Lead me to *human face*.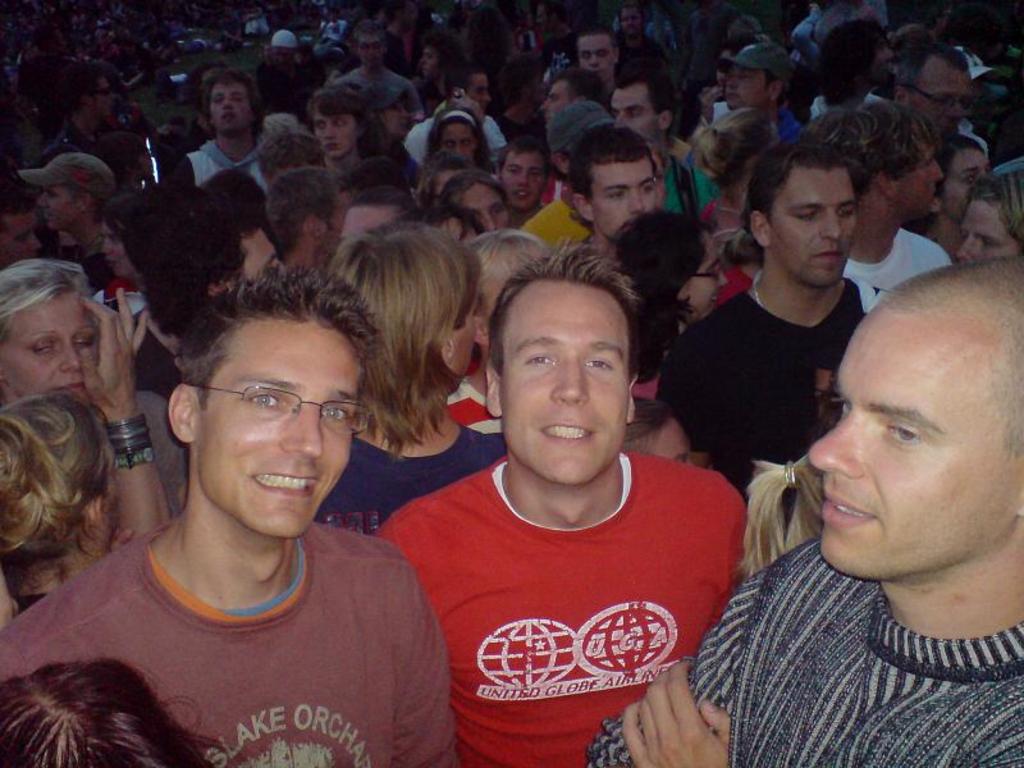
Lead to pyautogui.locateOnScreen(812, 317, 998, 571).
